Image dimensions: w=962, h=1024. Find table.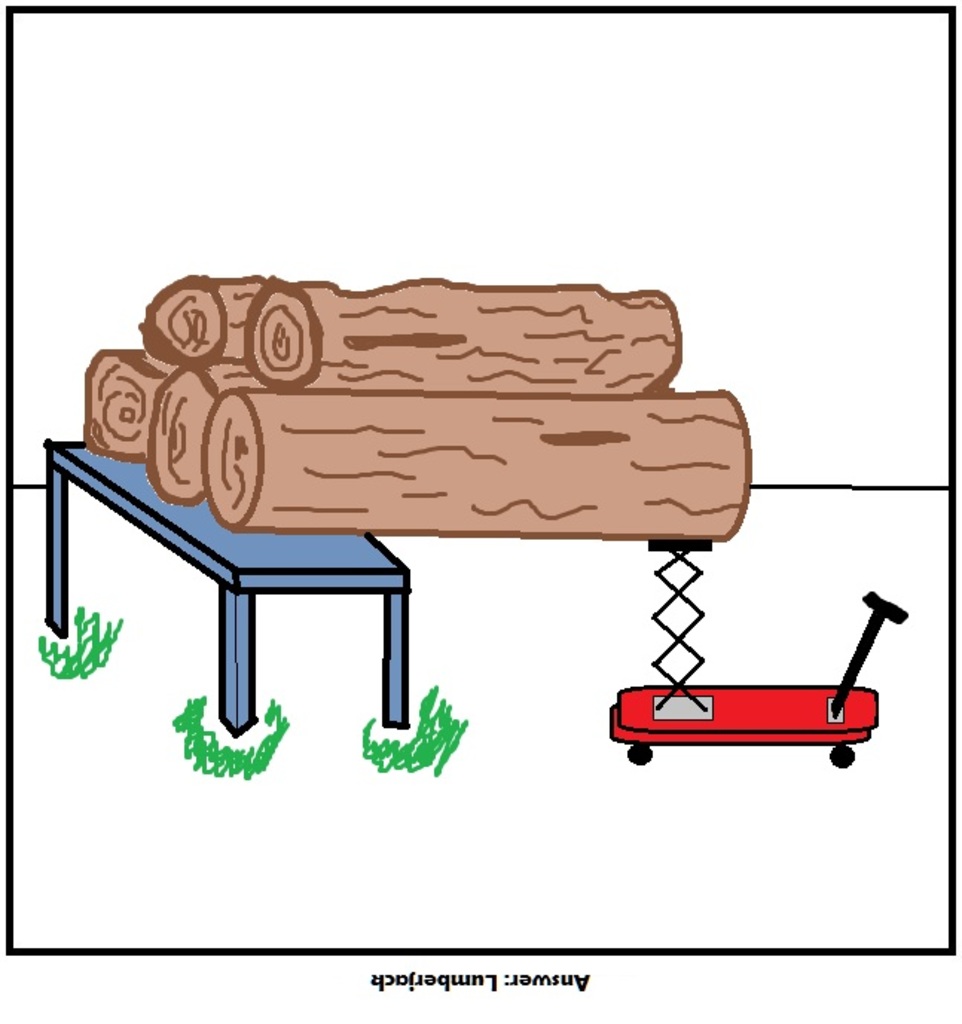
region(45, 438, 412, 733).
